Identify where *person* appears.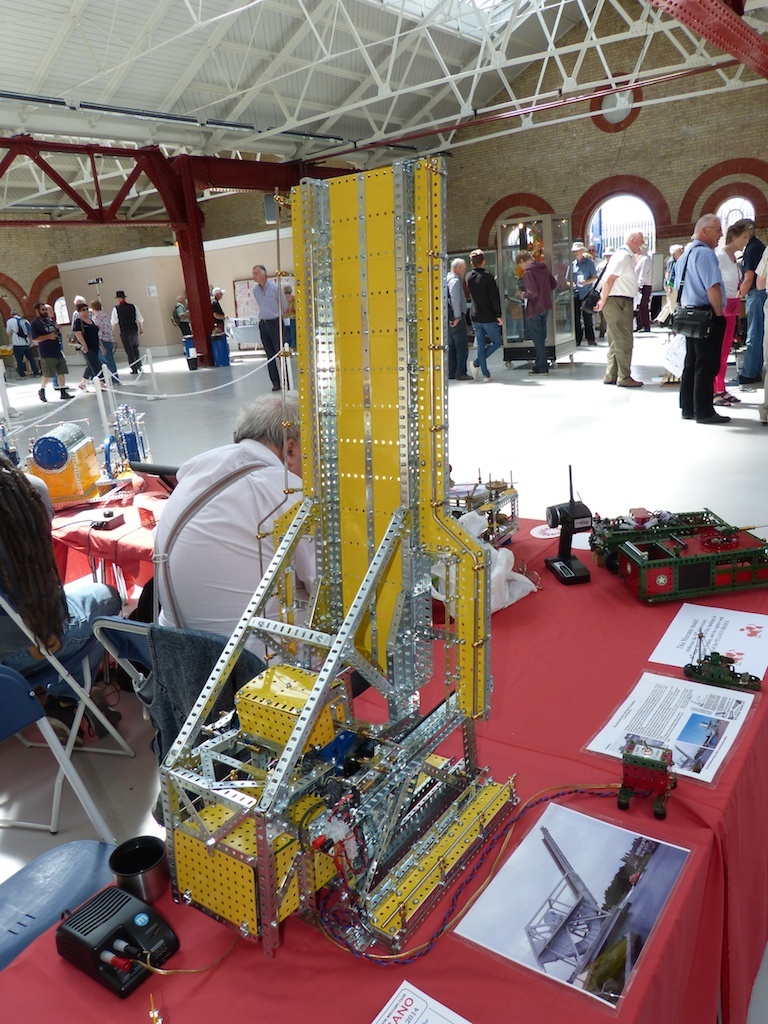
Appears at <bbox>104, 386, 328, 711</bbox>.
